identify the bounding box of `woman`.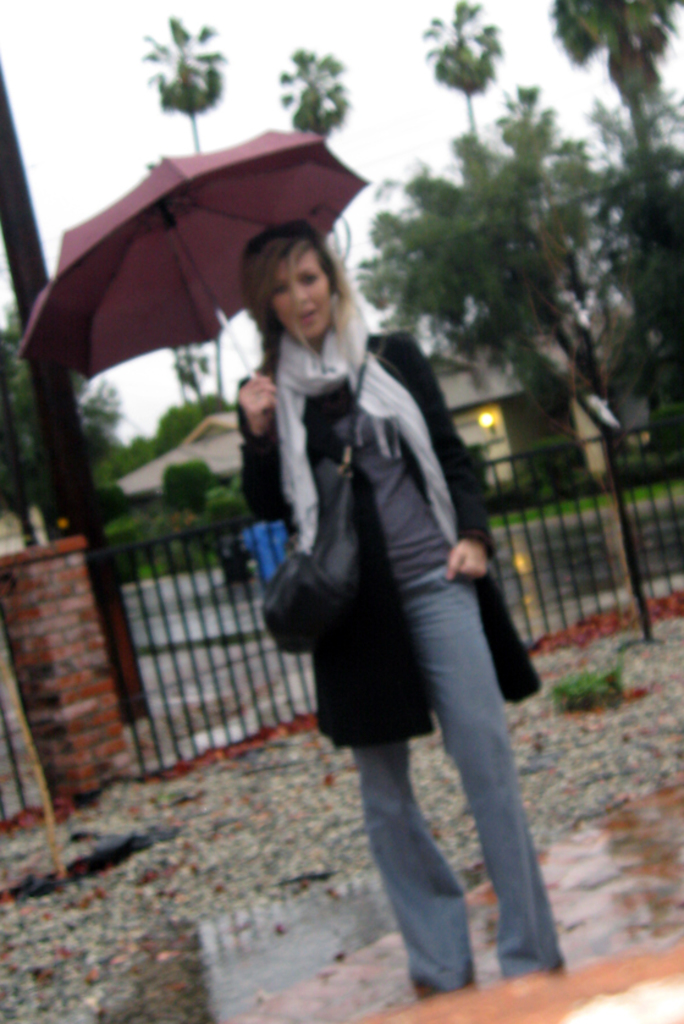
left=222, top=187, right=553, bottom=996.
